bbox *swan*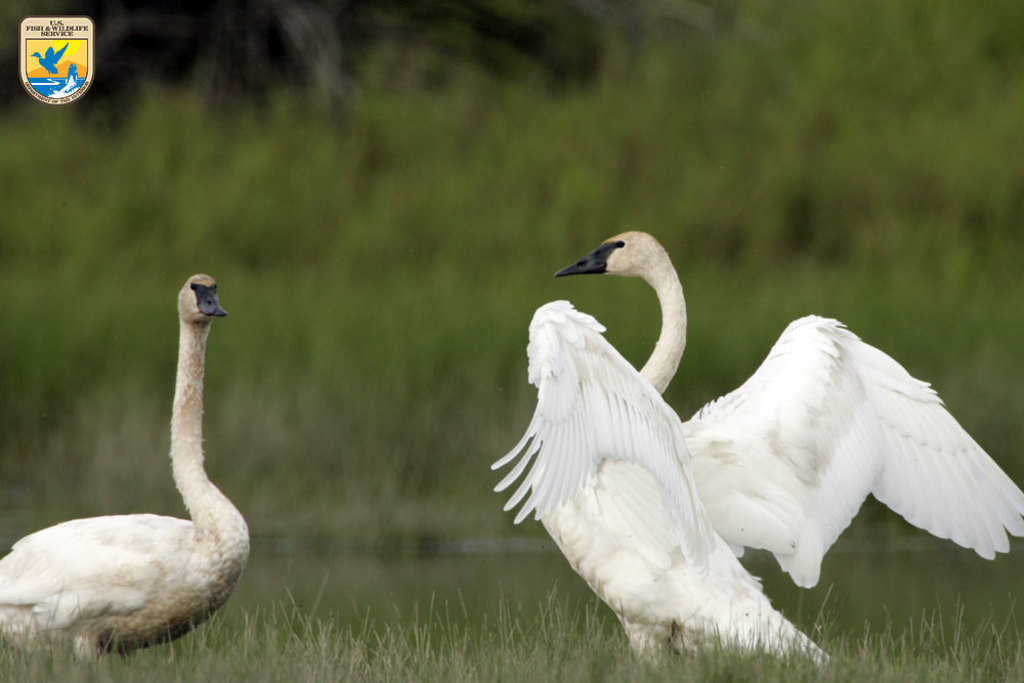
[19, 246, 257, 682]
